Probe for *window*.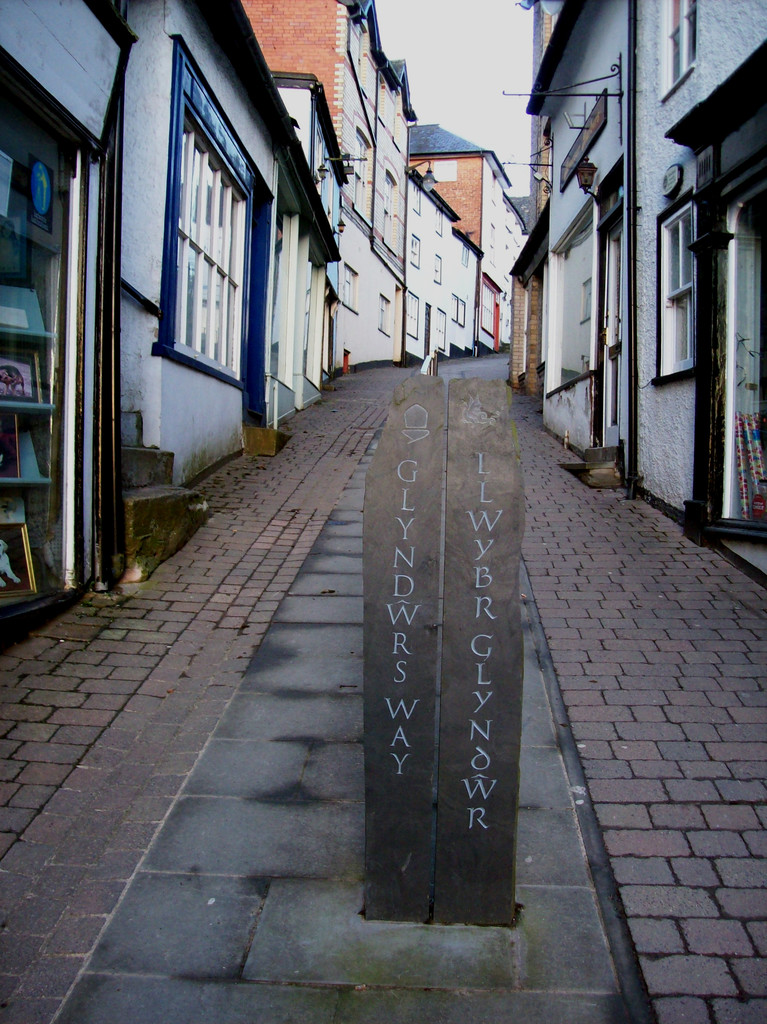
Probe result: rect(351, 132, 371, 225).
